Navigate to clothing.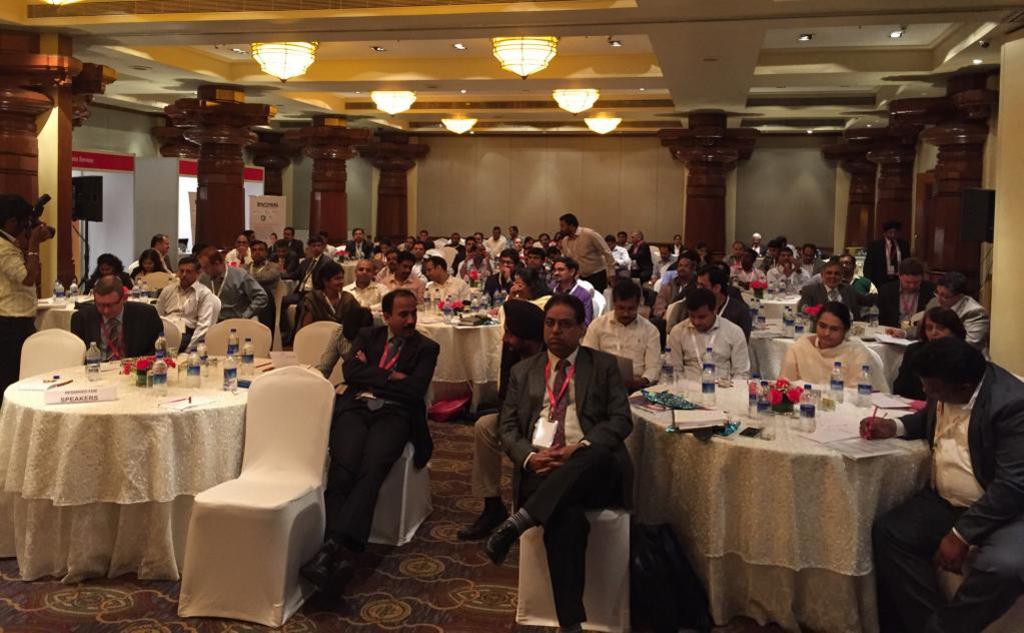
Navigation target: bbox(863, 234, 906, 287).
